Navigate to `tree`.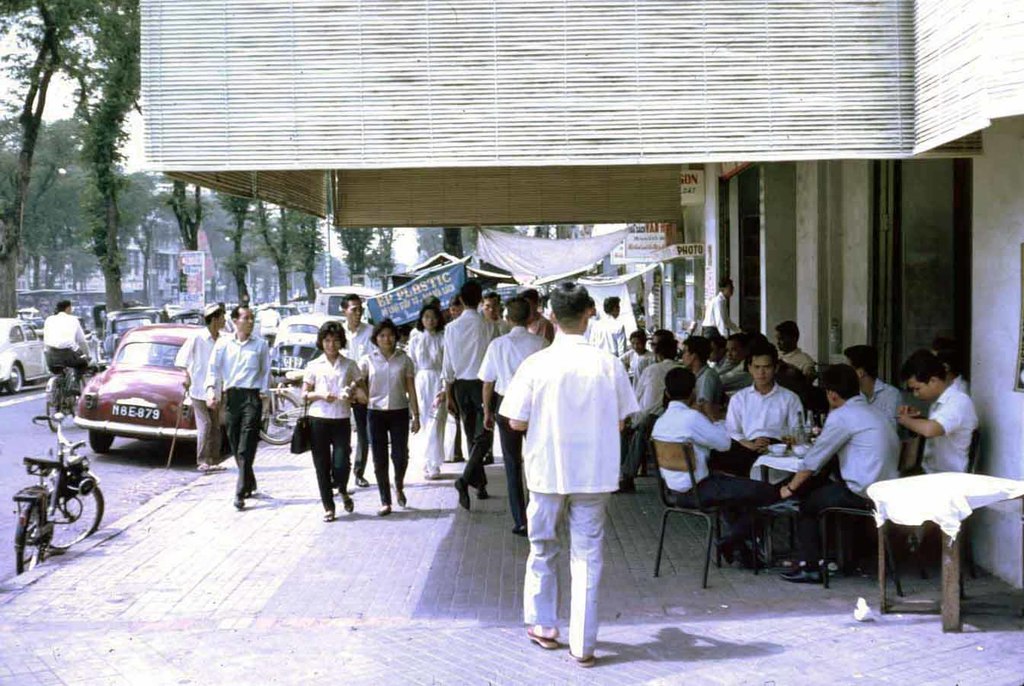
Navigation target: x1=212 y1=189 x2=258 y2=309.
